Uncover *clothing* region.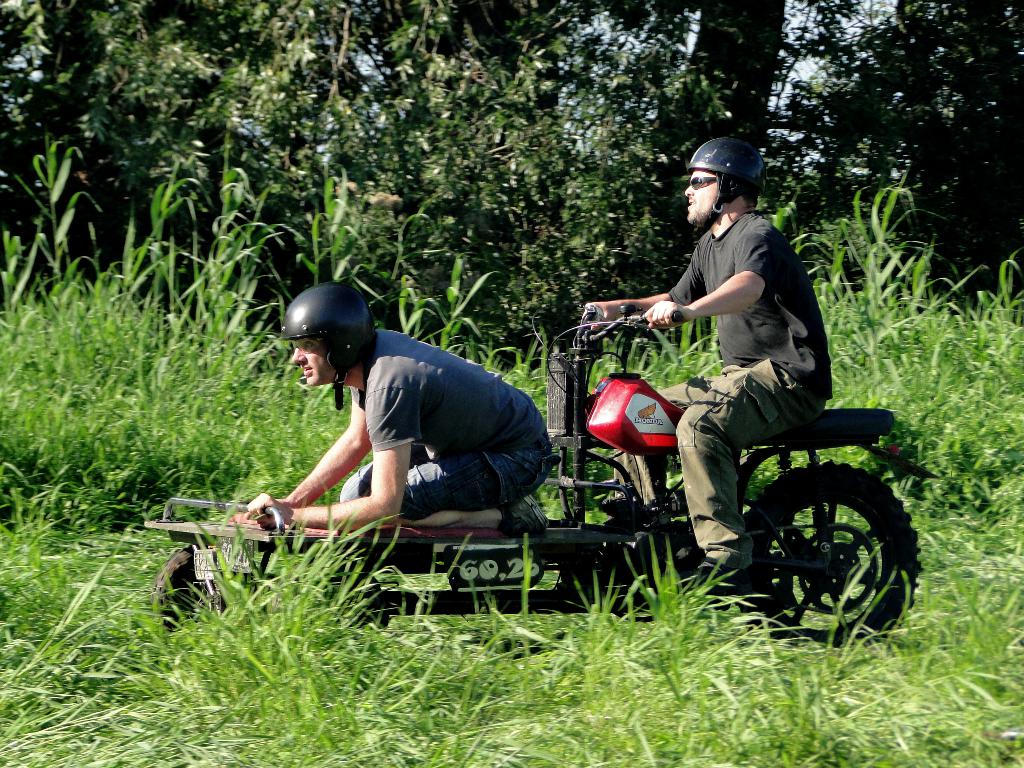
Uncovered: Rect(668, 208, 835, 397).
